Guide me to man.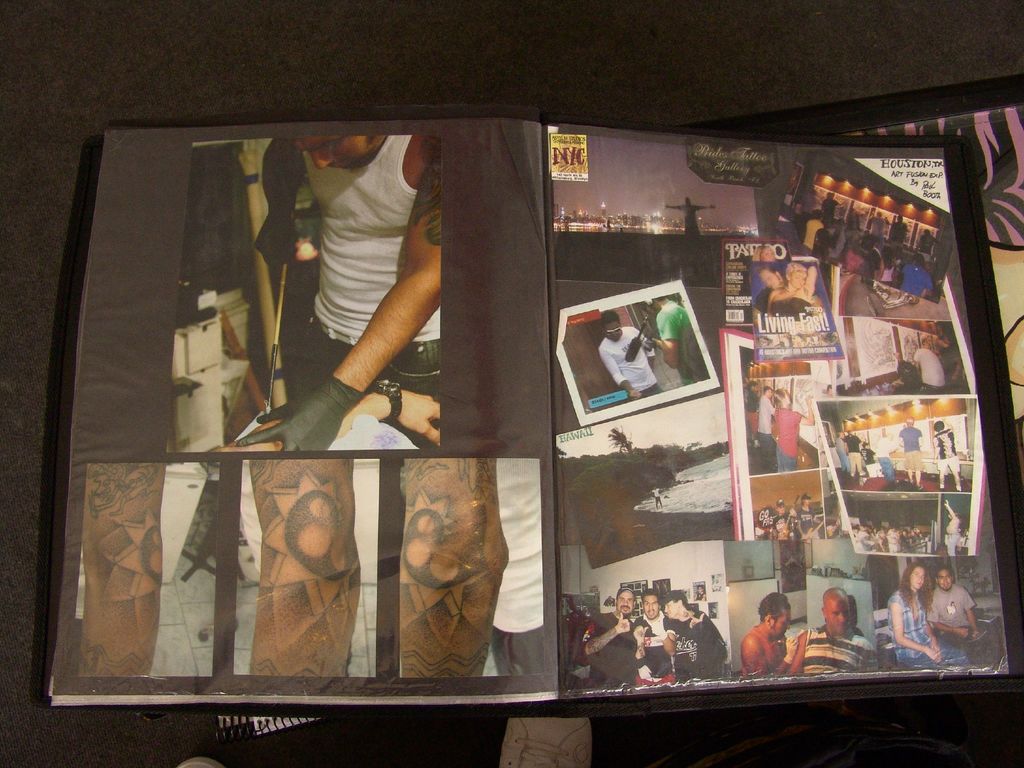
Guidance: 740 582 804 673.
